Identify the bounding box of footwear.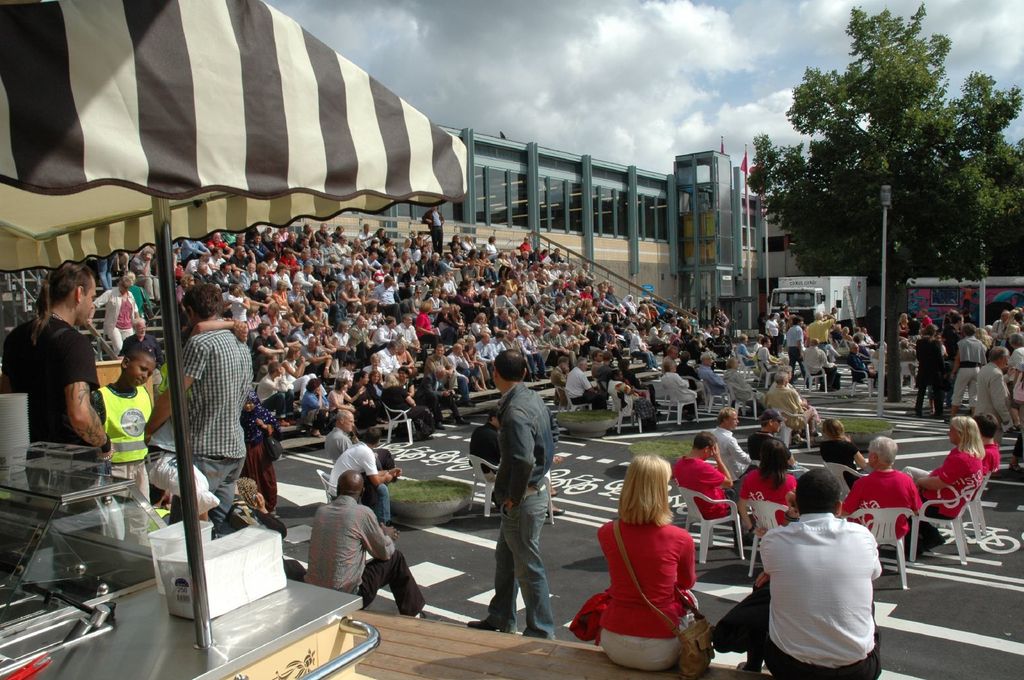
region(915, 415, 921, 415).
